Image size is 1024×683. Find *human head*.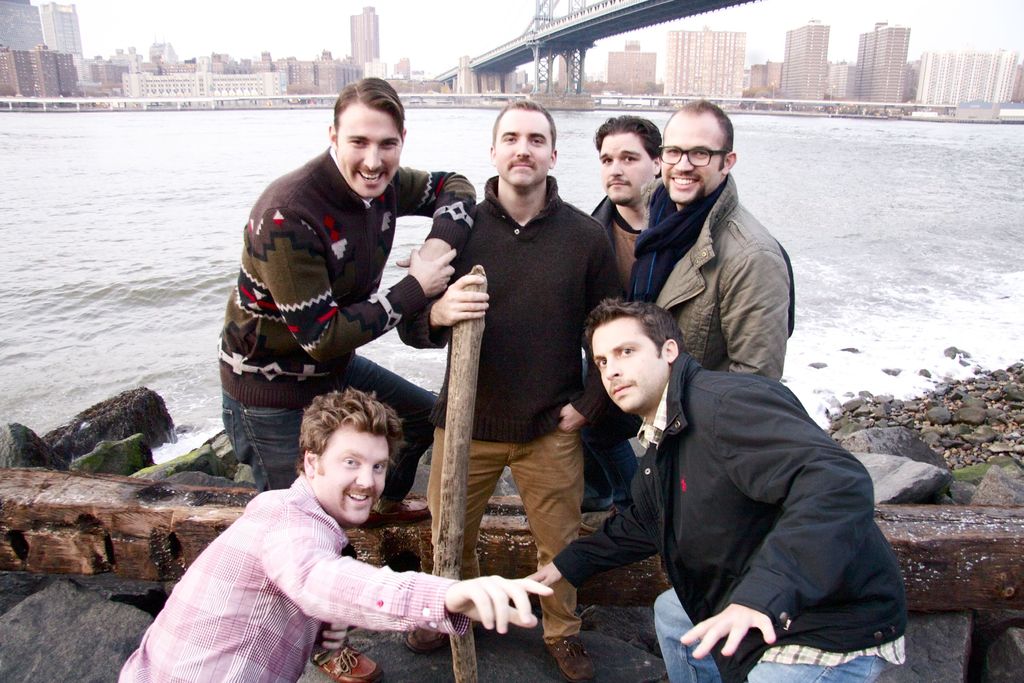
x1=591 y1=112 x2=661 y2=203.
